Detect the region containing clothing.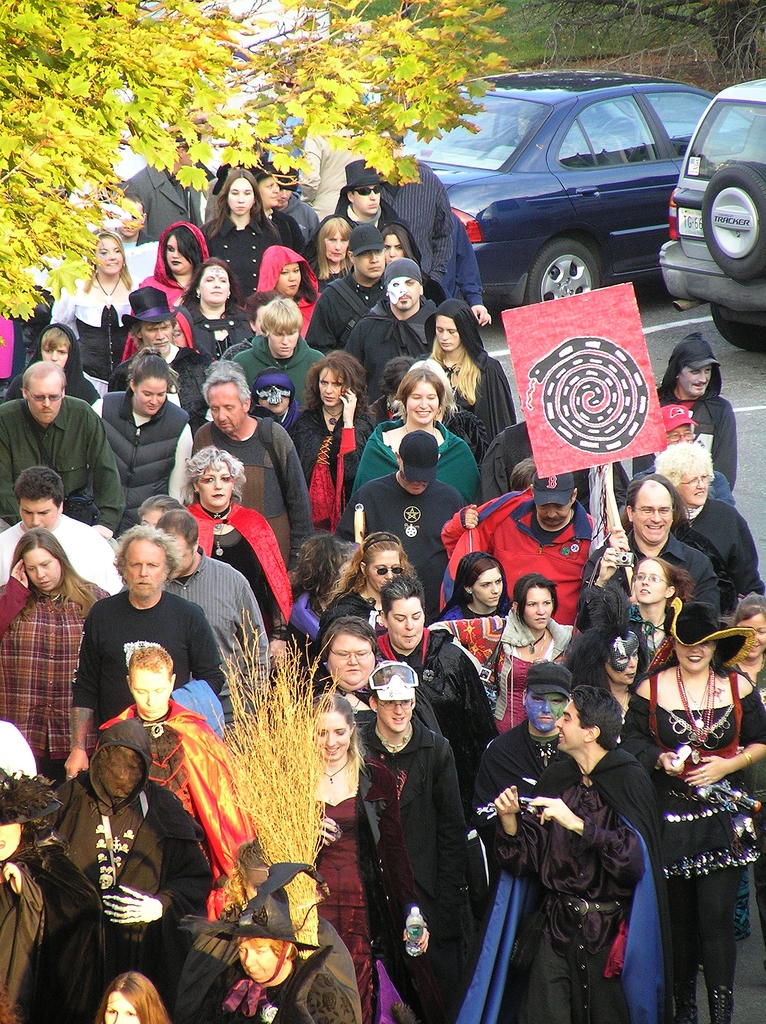
[x1=0, y1=392, x2=125, y2=545].
